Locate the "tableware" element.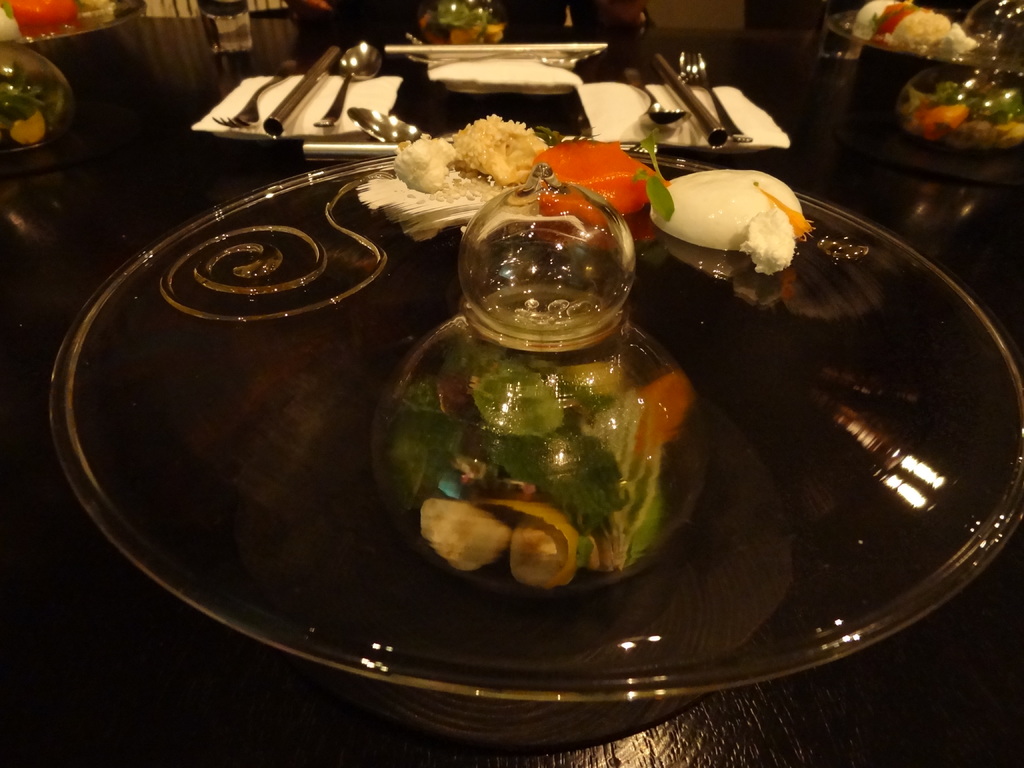
Element bbox: 195/0/251/53.
